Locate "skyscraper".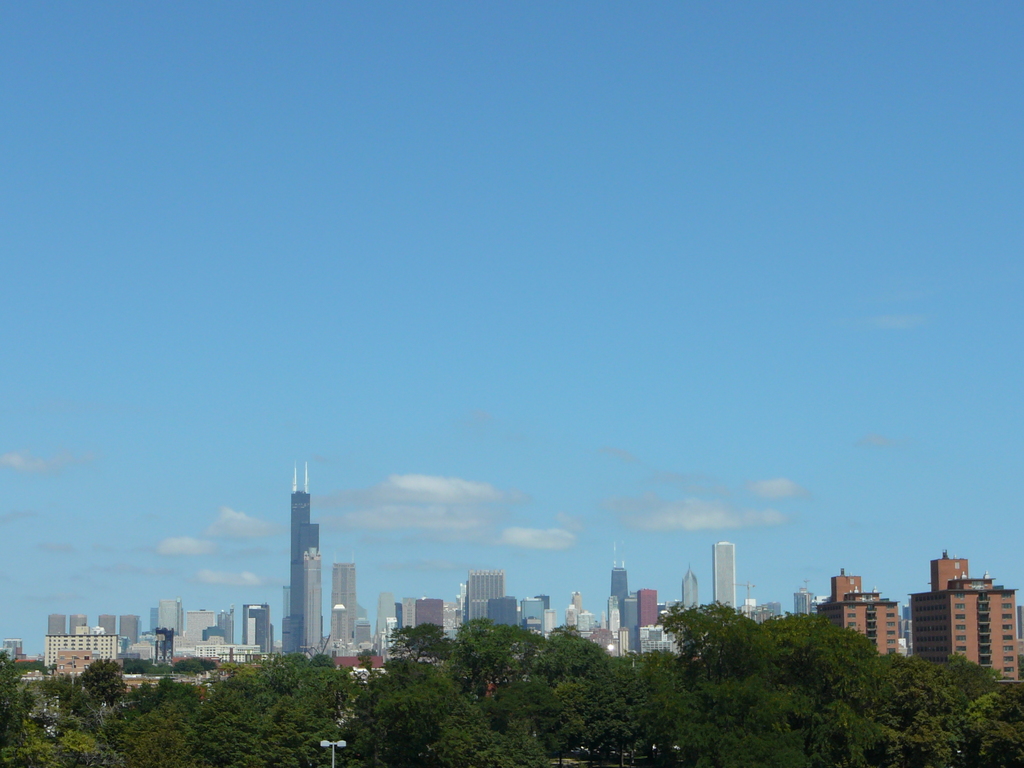
Bounding box: {"x1": 301, "y1": 544, "x2": 319, "y2": 648}.
